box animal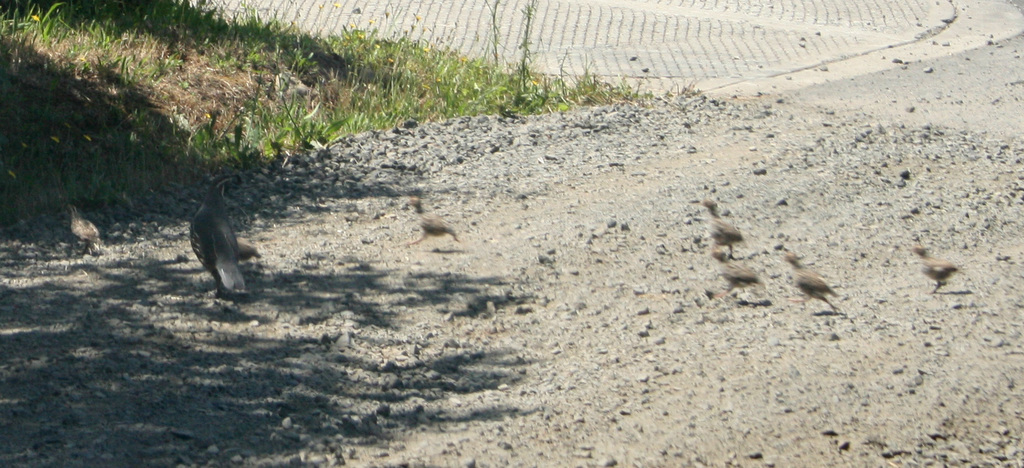
189,174,243,297
